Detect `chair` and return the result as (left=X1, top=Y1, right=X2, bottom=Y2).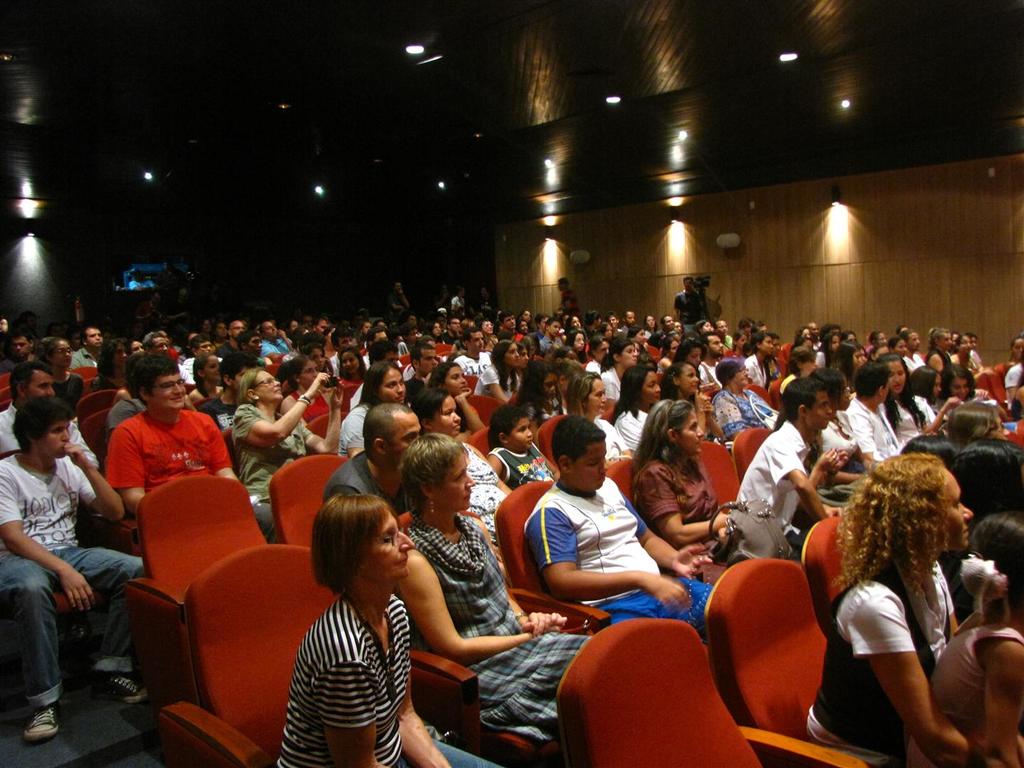
(left=469, top=426, right=497, bottom=464).
